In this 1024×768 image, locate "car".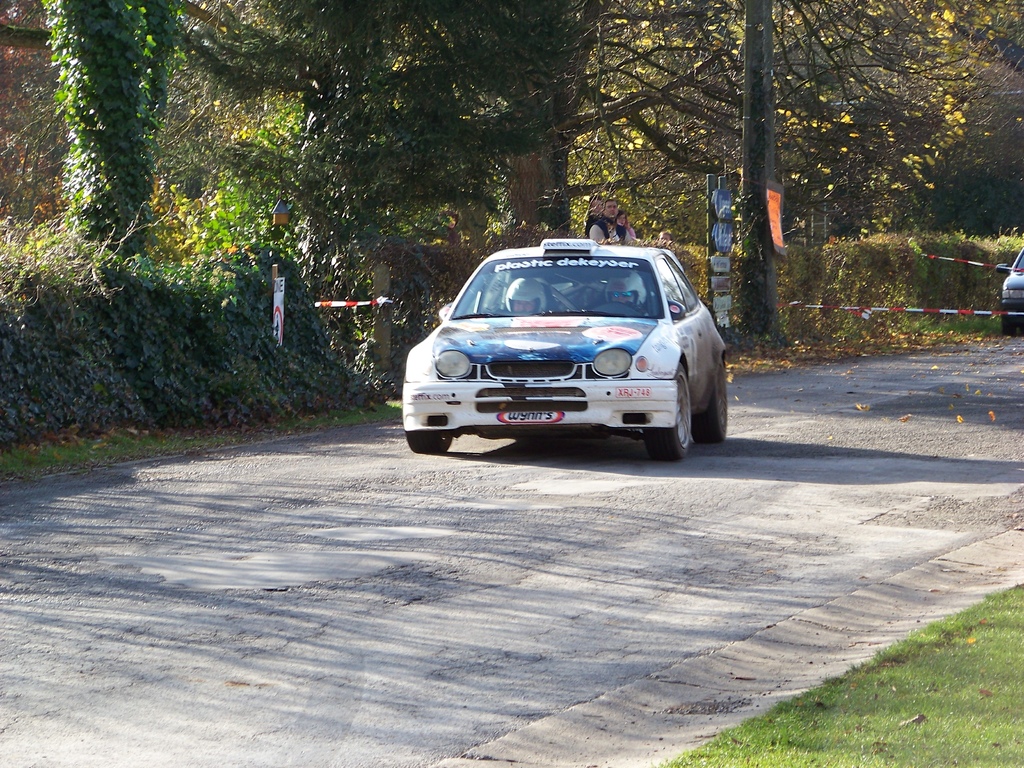
Bounding box: l=1004, t=241, r=1023, b=336.
